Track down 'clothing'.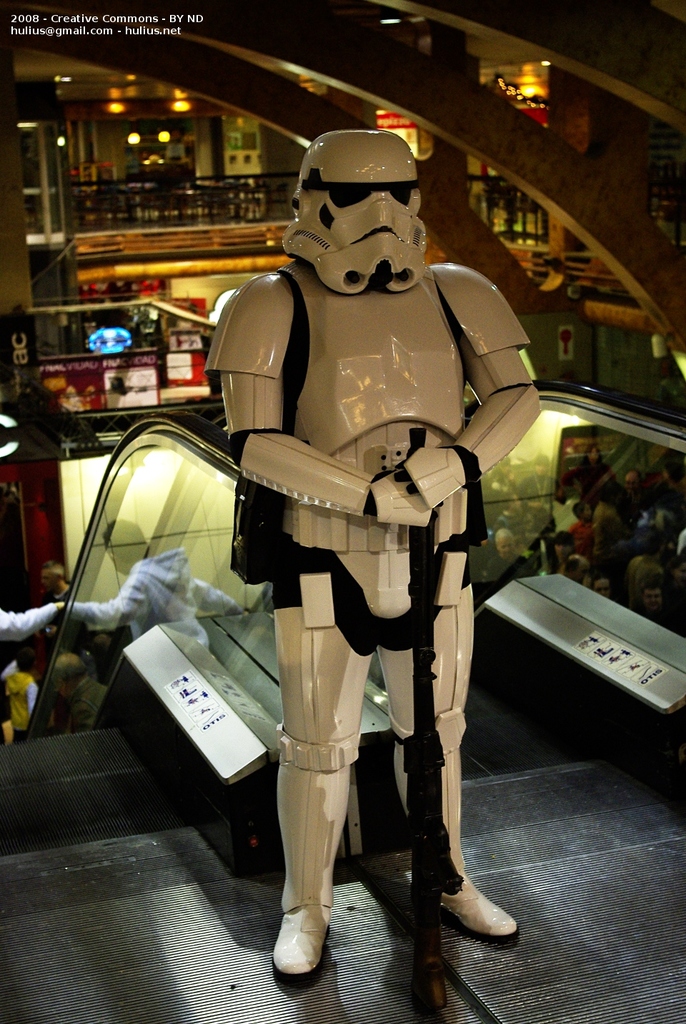
Tracked to box=[76, 549, 244, 653].
